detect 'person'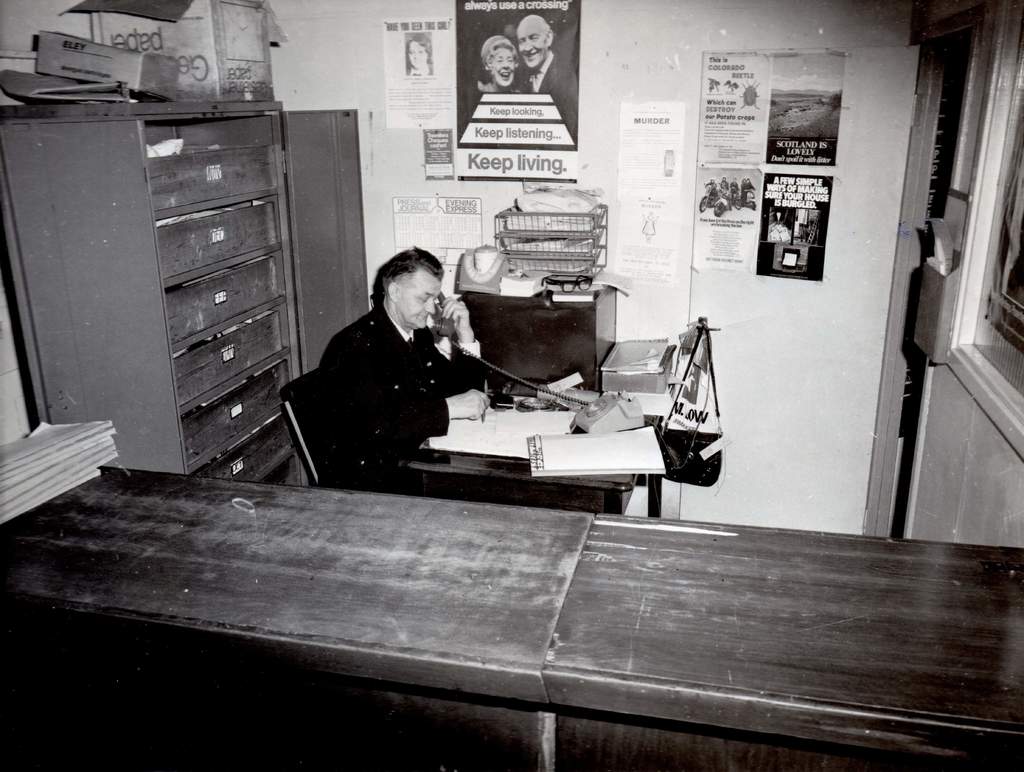
516, 16, 580, 142
